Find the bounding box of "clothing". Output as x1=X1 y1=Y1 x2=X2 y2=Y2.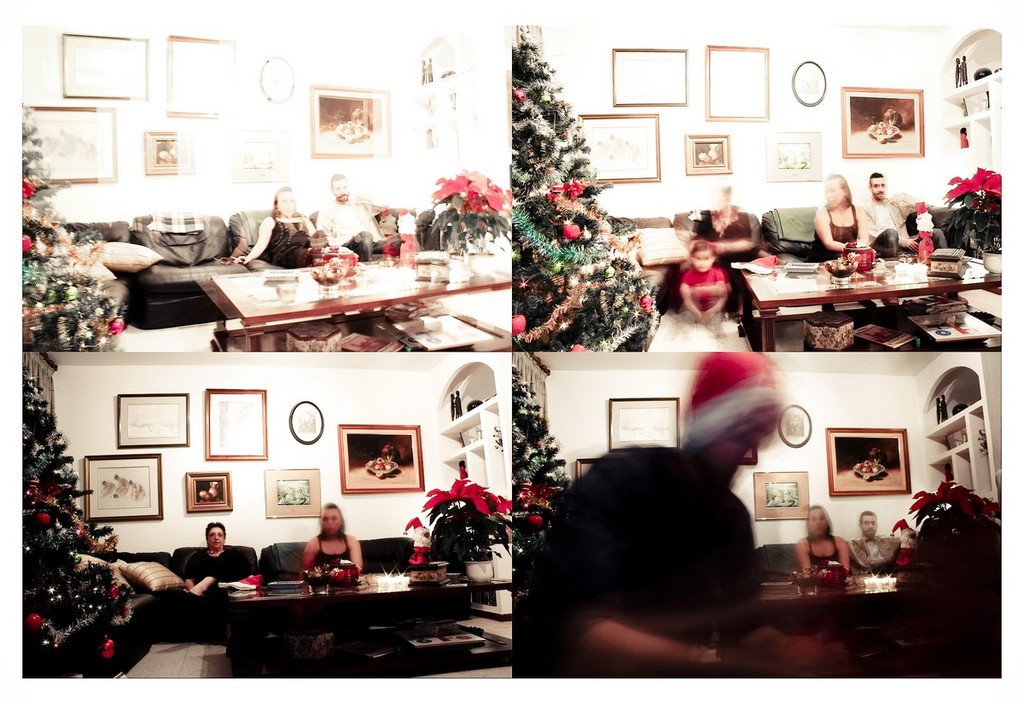
x1=681 y1=271 x2=729 y2=312.
